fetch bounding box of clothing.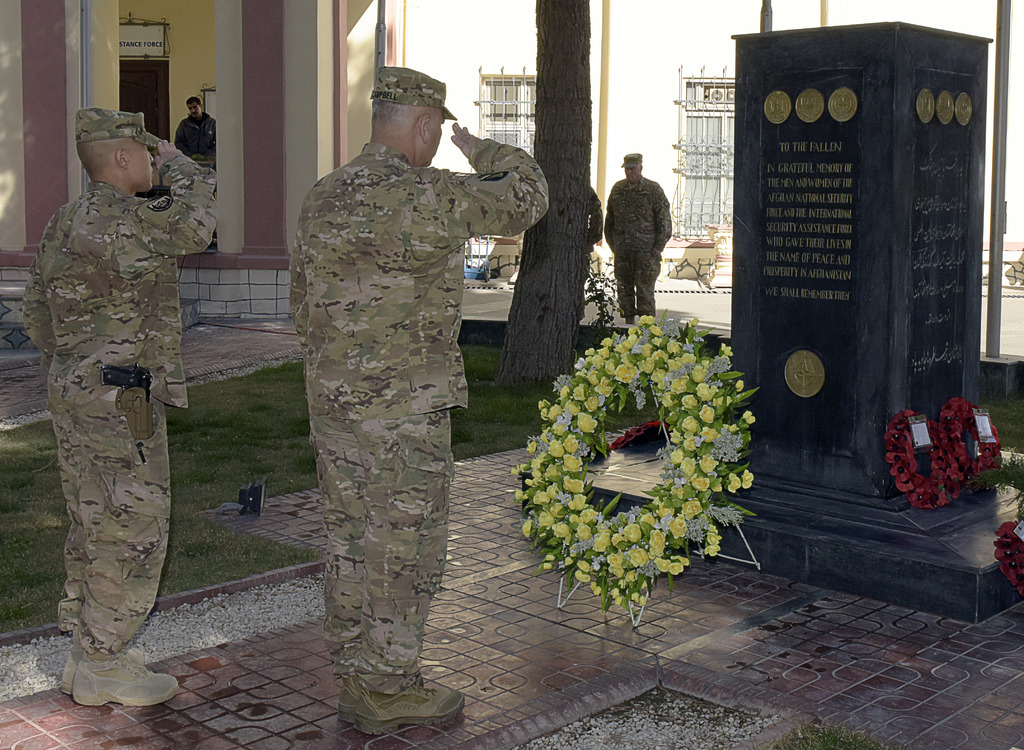
Bbox: [left=178, top=109, right=214, bottom=169].
